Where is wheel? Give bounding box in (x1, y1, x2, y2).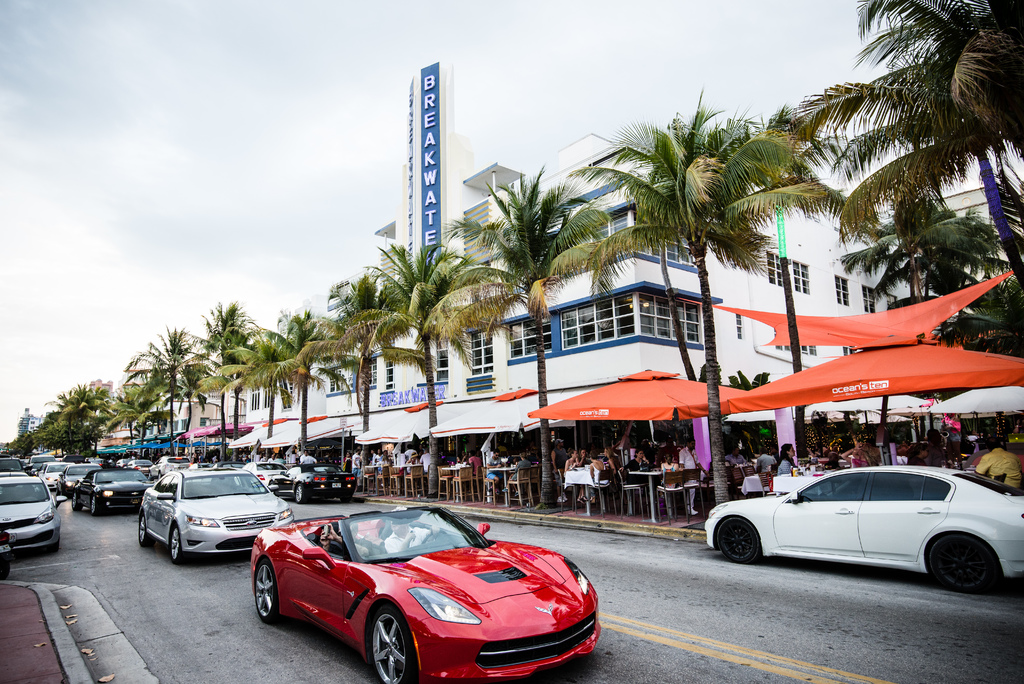
(253, 559, 283, 623).
